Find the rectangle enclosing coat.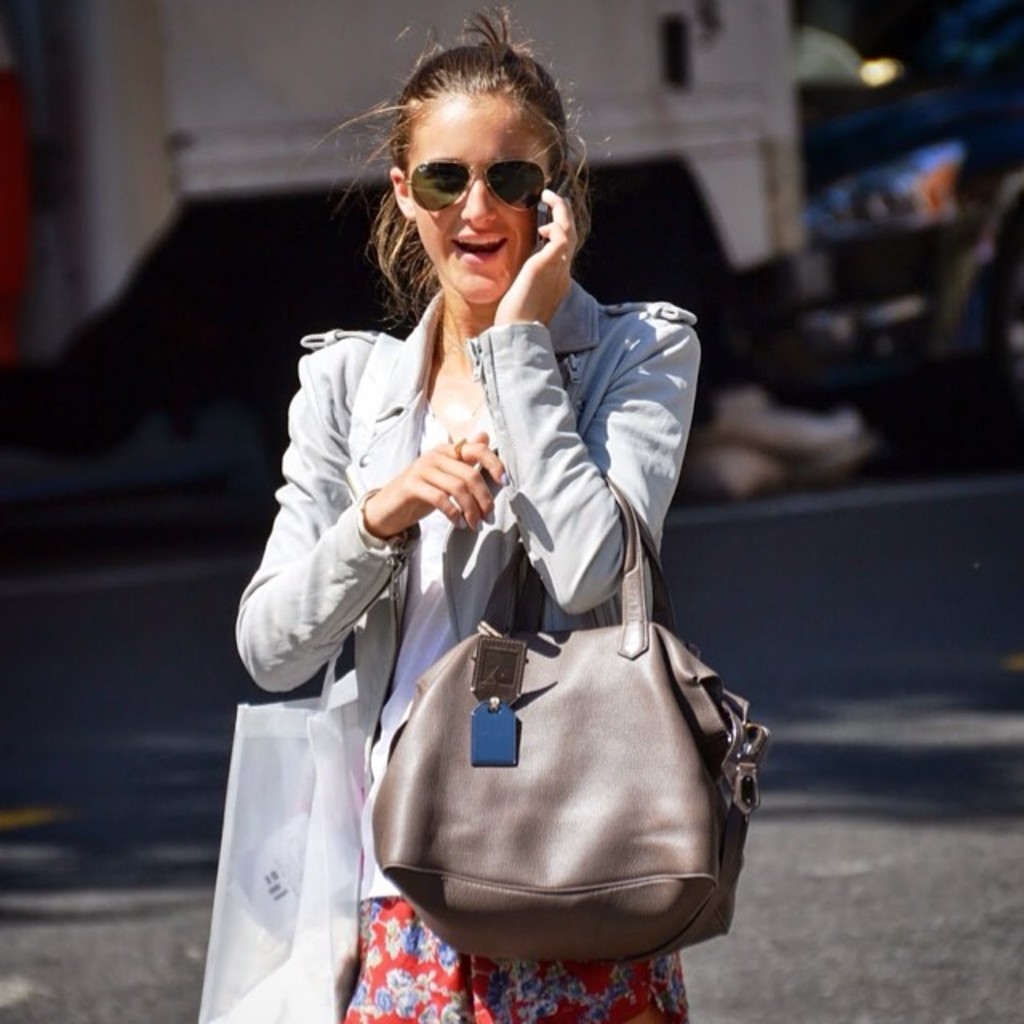
<bbox>234, 288, 714, 902</bbox>.
